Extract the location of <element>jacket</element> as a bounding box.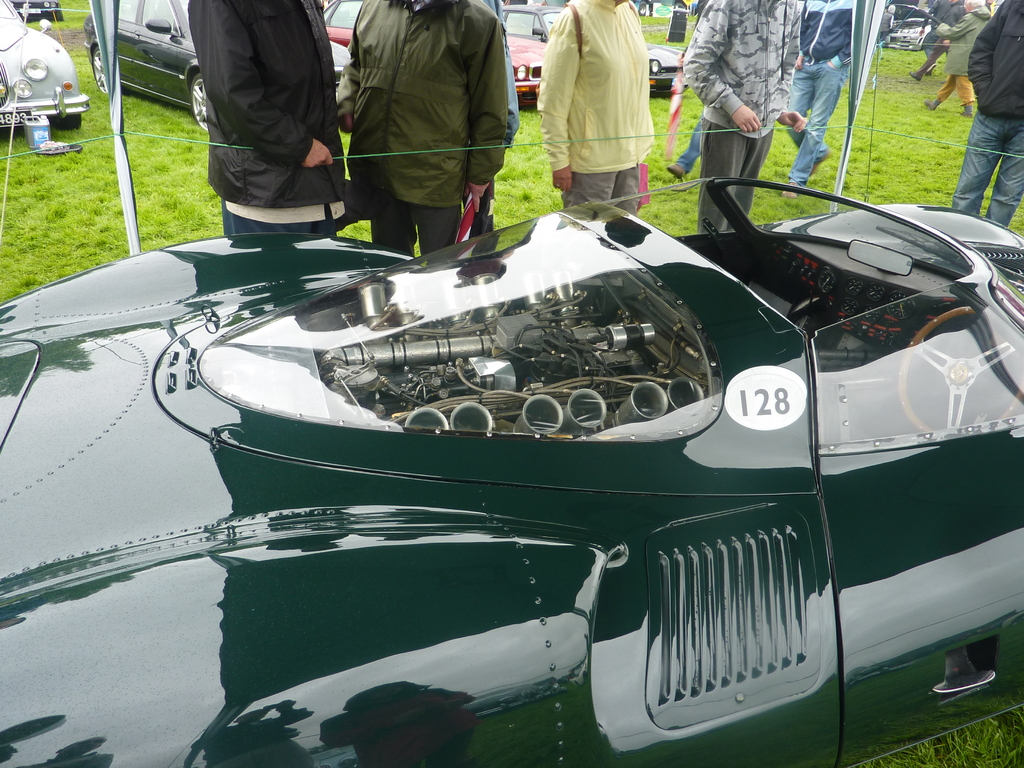
Rect(964, 0, 1023, 122).
